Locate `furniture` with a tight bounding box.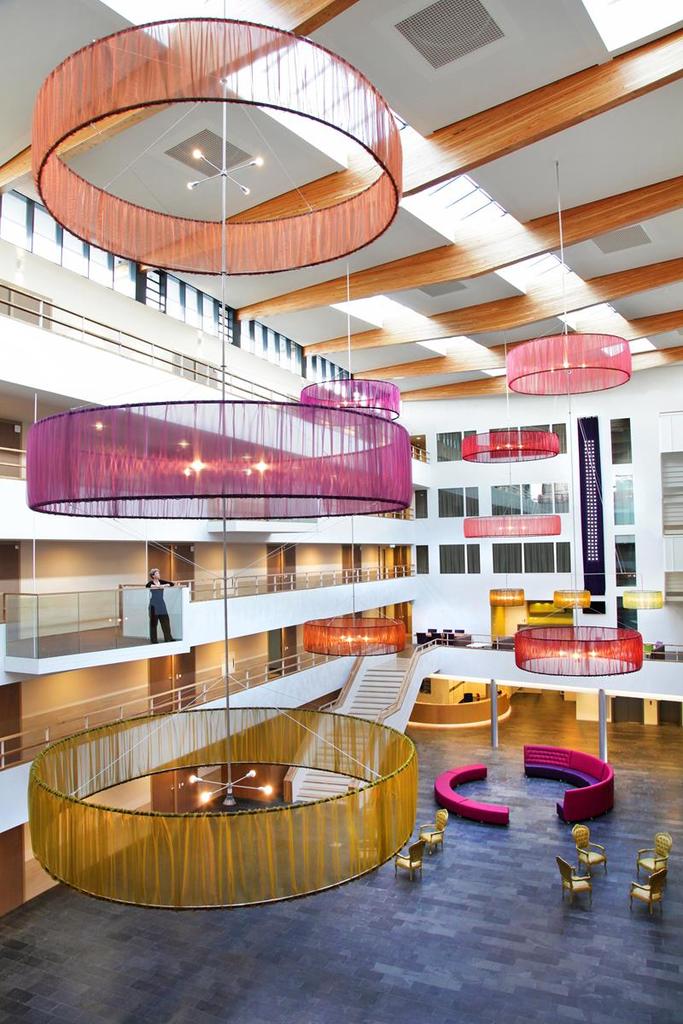
region(394, 838, 426, 882).
